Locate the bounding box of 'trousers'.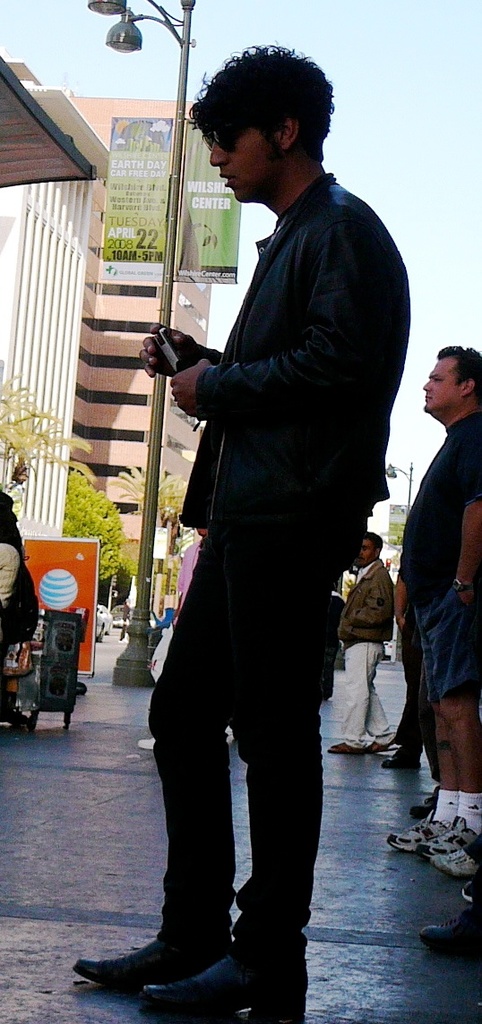
Bounding box: (left=115, top=494, right=323, bottom=975).
